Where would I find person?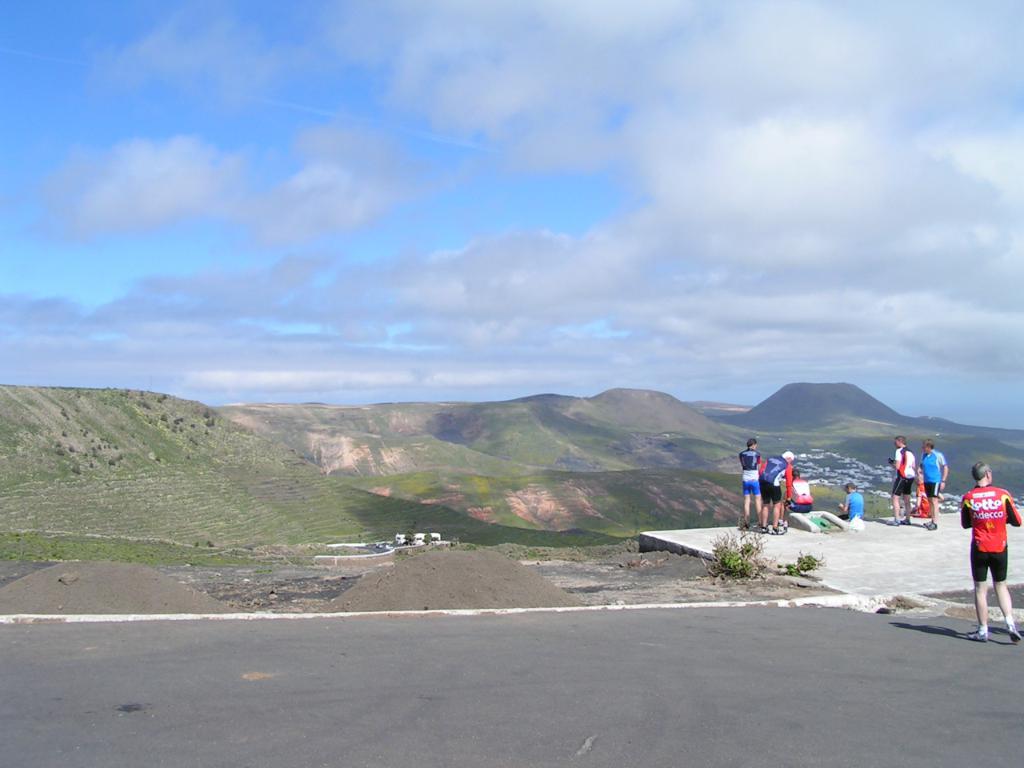
At <bbox>918, 439, 949, 530</bbox>.
